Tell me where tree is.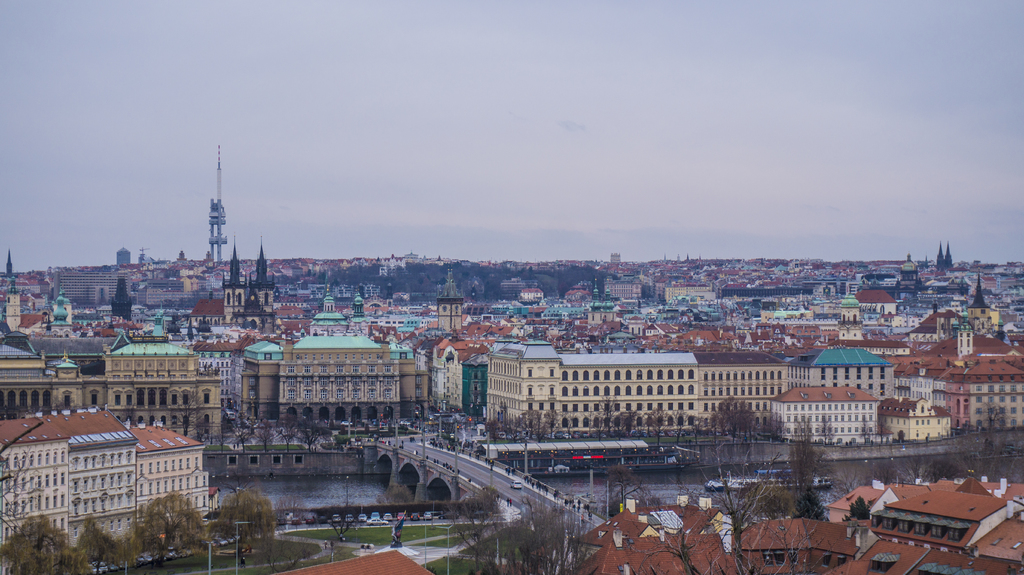
tree is at [x1=621, y1=409, x2=644, y2=445].
